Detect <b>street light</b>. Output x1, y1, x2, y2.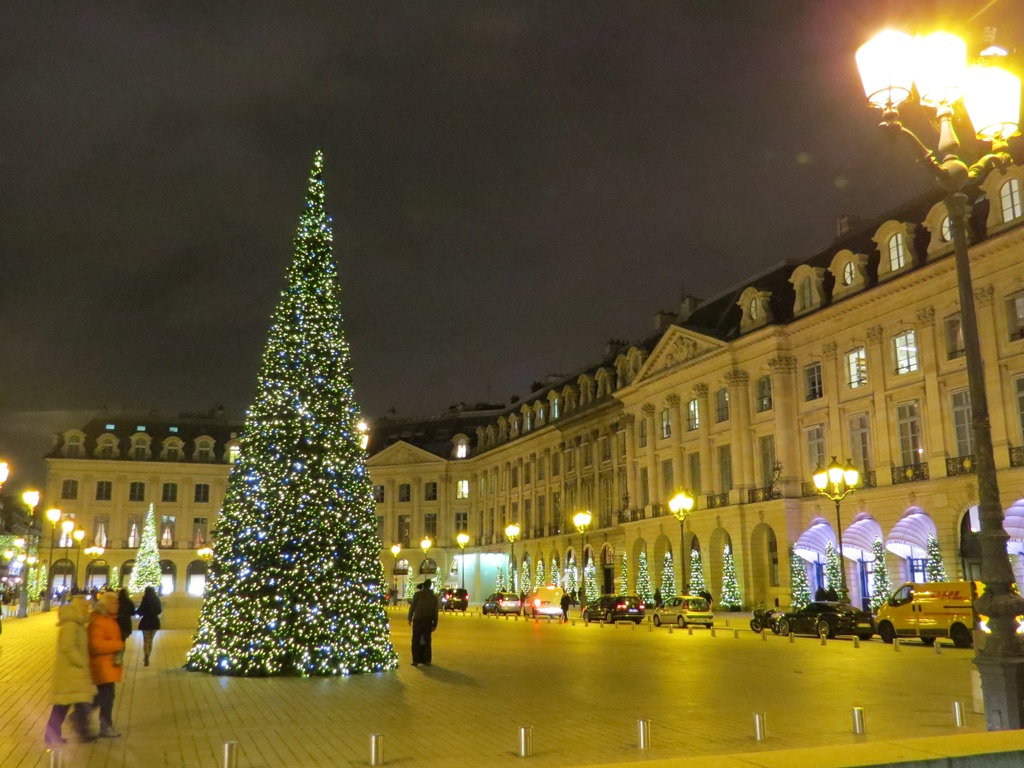
72, 525, 83, 593.
